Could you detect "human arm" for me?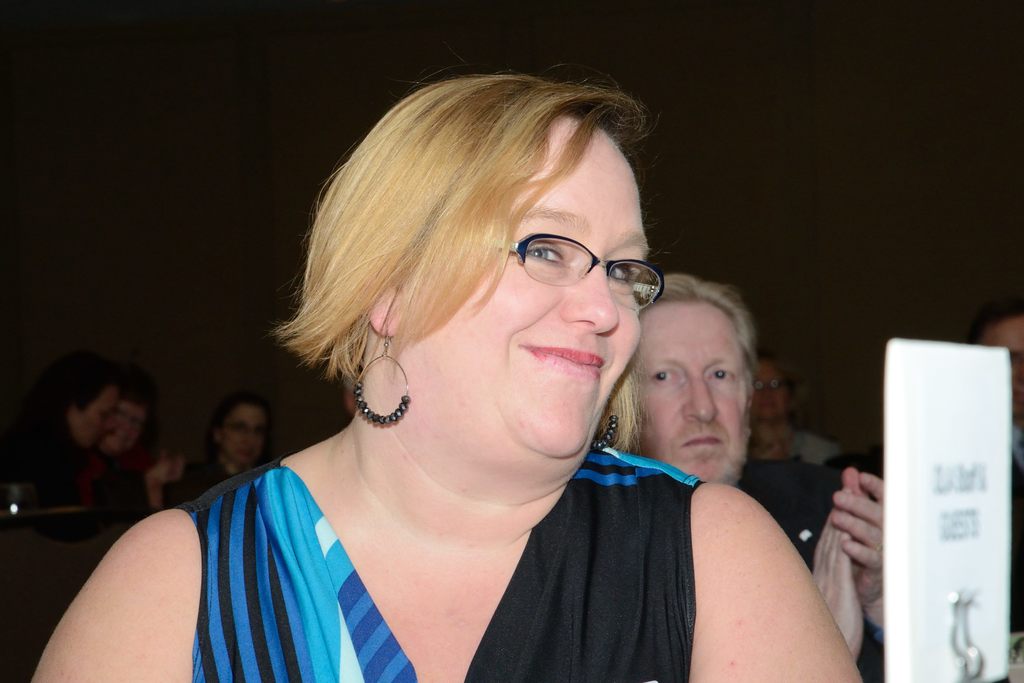
Detection result: pyautogui.locateOnScreen(825, 462, 884, 629).
